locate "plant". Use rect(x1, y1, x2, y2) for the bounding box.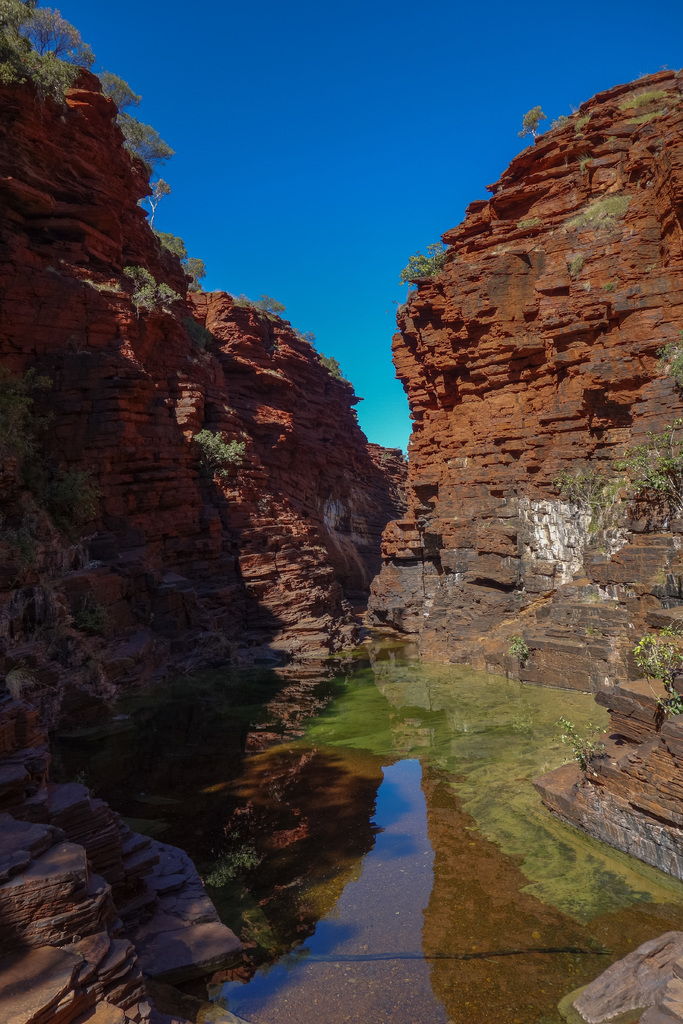
rect(124, 268, 176, 314).
